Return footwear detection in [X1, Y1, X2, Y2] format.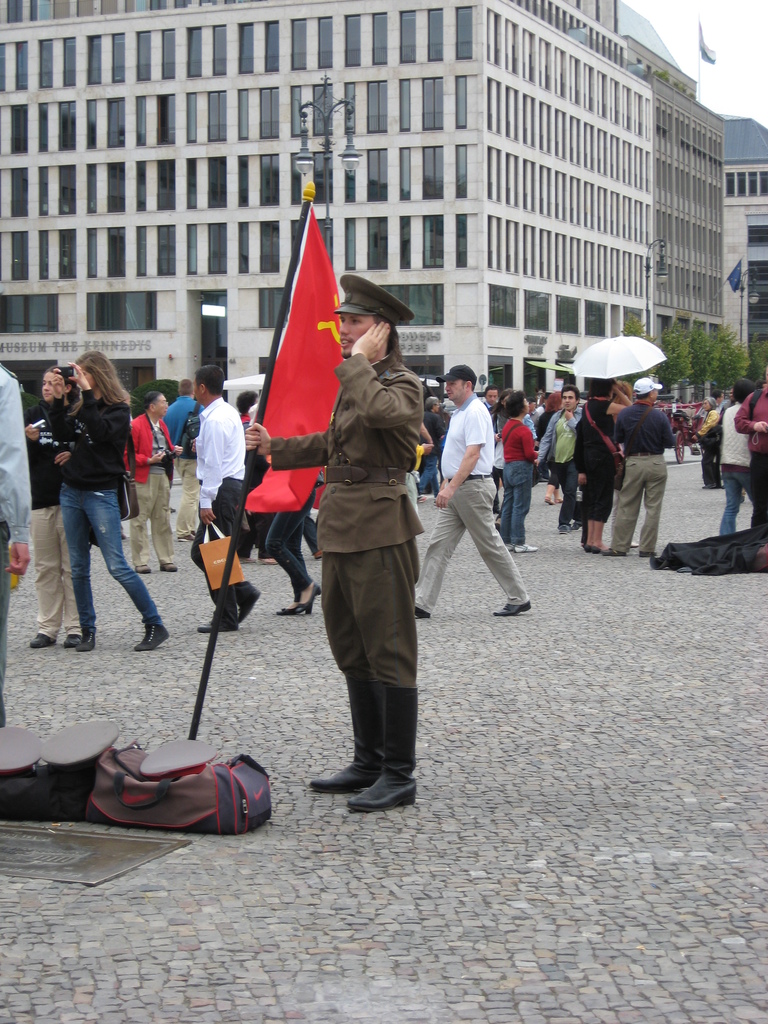
[135, 627, 170, 652].
